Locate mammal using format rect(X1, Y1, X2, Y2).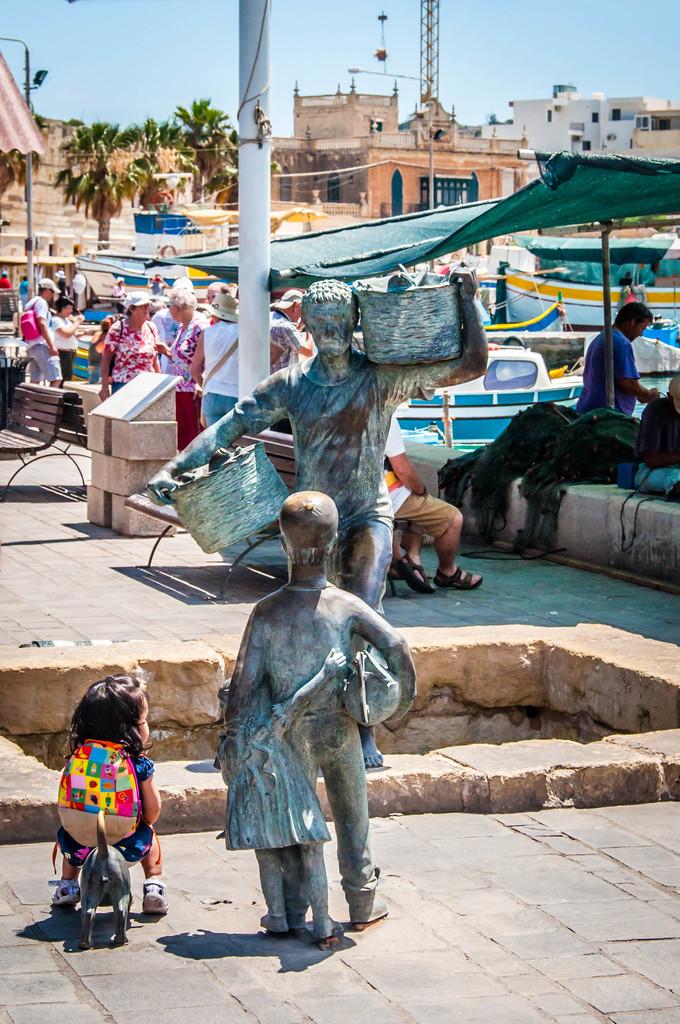
rect(270, 290, 323, 367).
